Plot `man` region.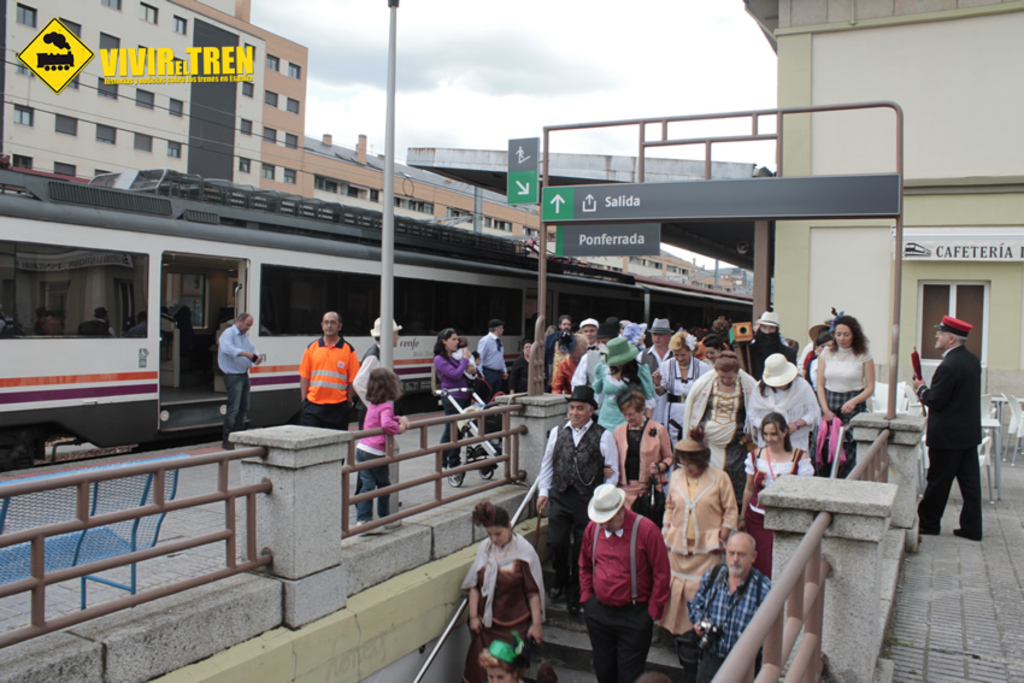
Plotted at <region>917, 312, 1005, 546</region>.
